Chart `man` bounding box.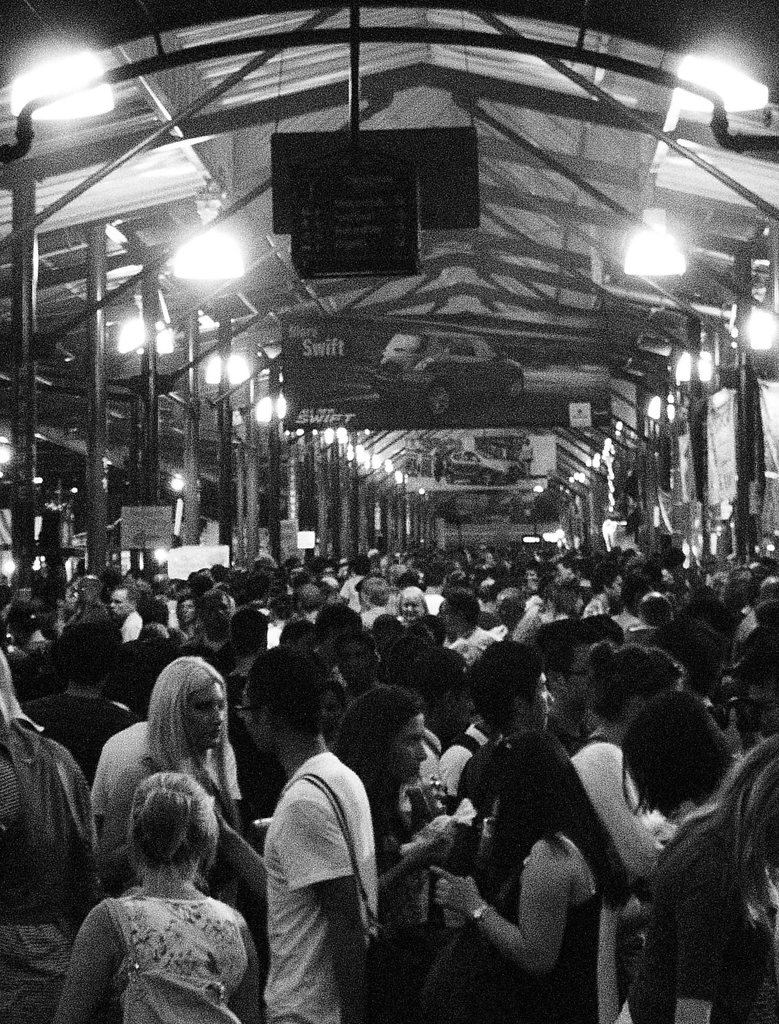
Charted: left=251, top=650, right=381, bottom=1022.
